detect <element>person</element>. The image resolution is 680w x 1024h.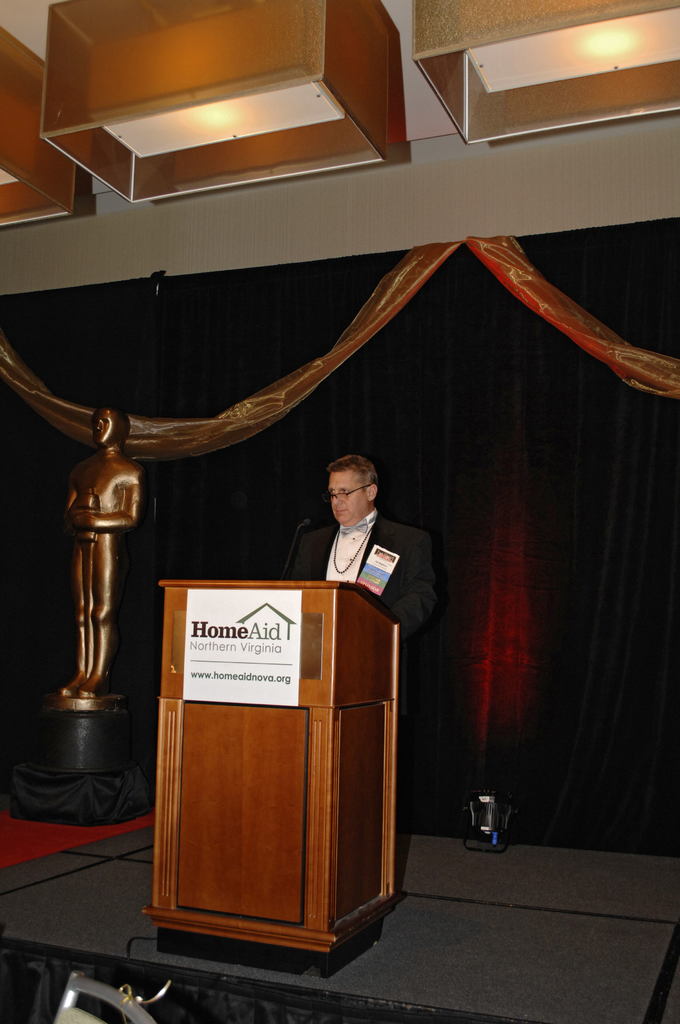
59:403:143:701.
